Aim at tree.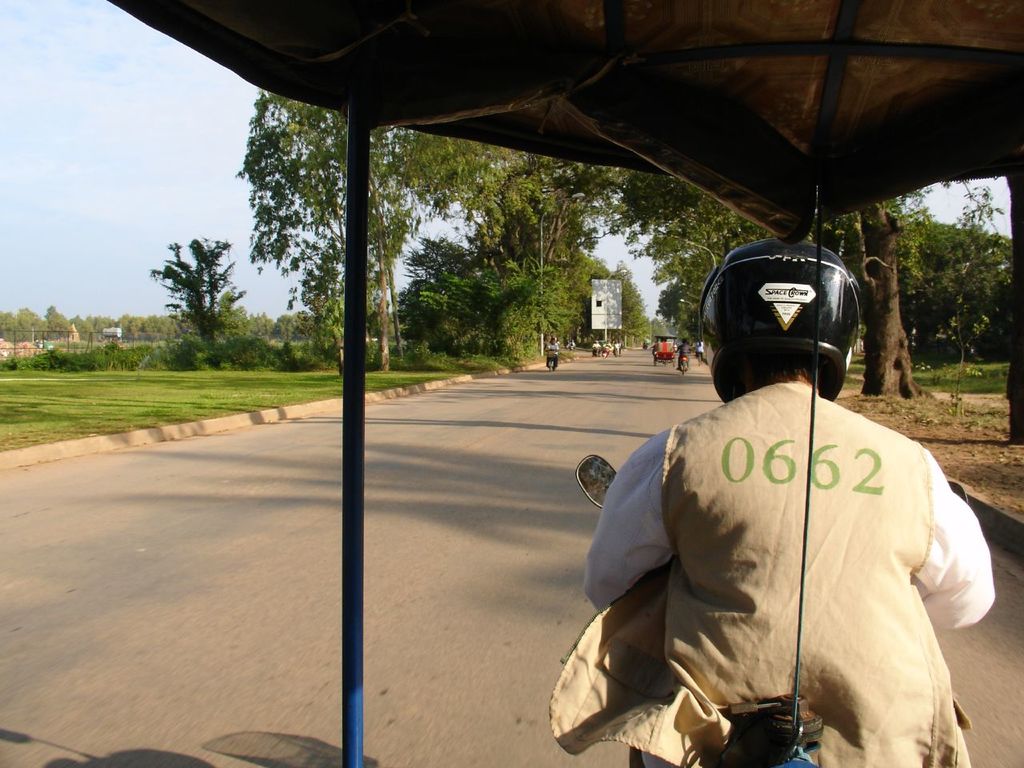
Aimed at BBox(145, 210, 237, 354).
